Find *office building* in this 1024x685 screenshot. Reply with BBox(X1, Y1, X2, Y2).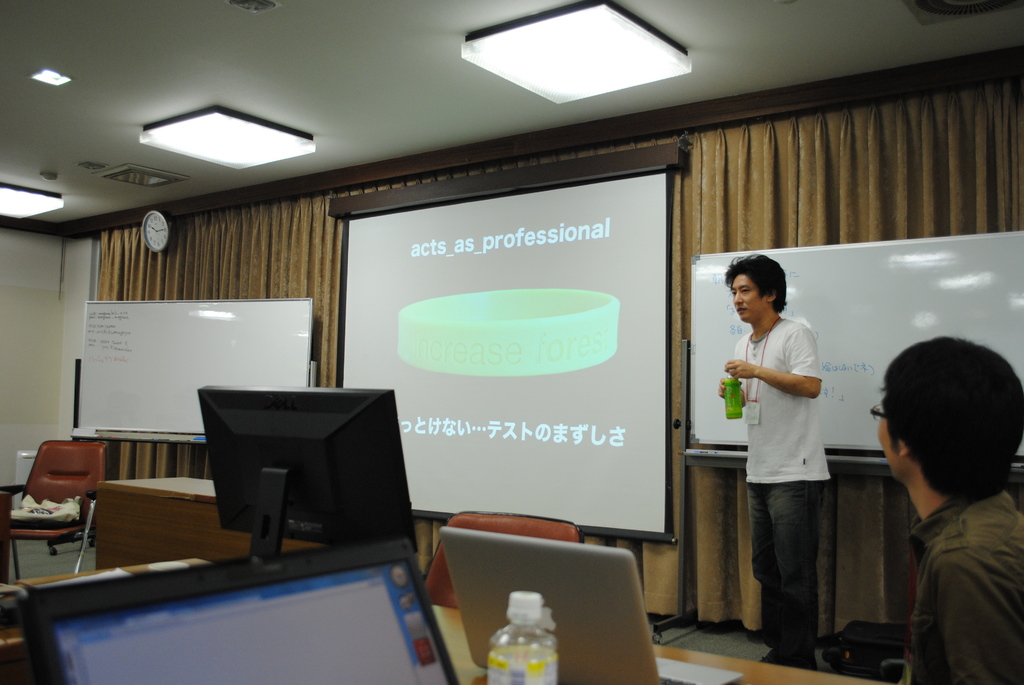
BBox(0, 0, 1012, 684).
